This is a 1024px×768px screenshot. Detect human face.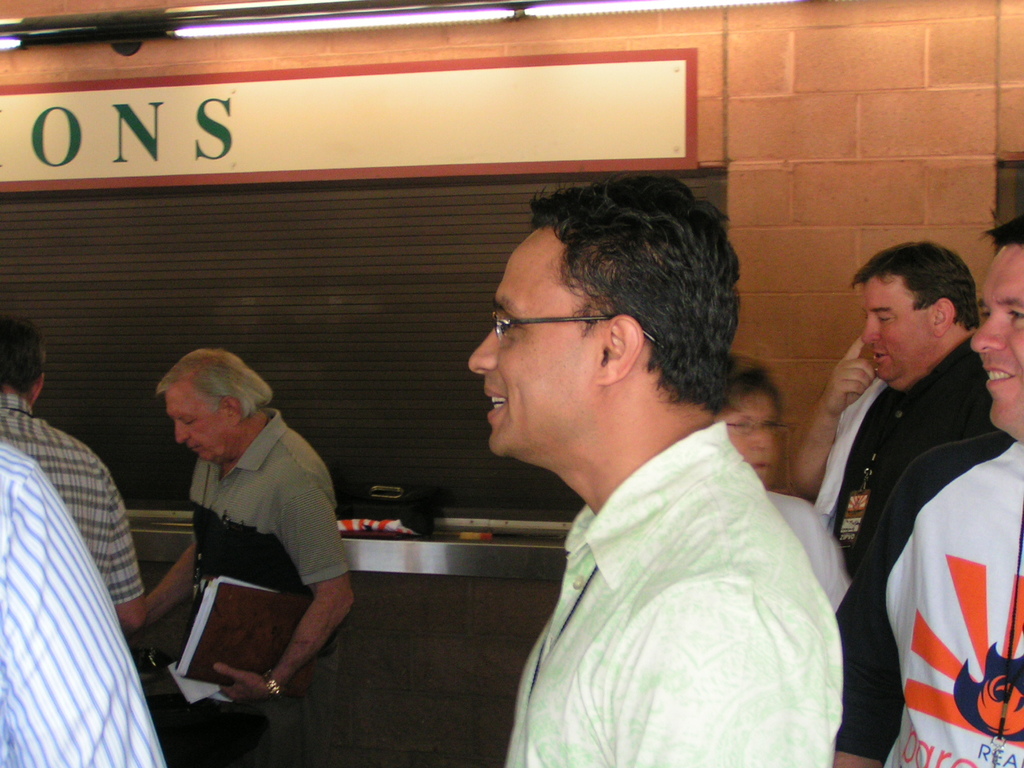
<region>463, 224, 609, 458</region>.
